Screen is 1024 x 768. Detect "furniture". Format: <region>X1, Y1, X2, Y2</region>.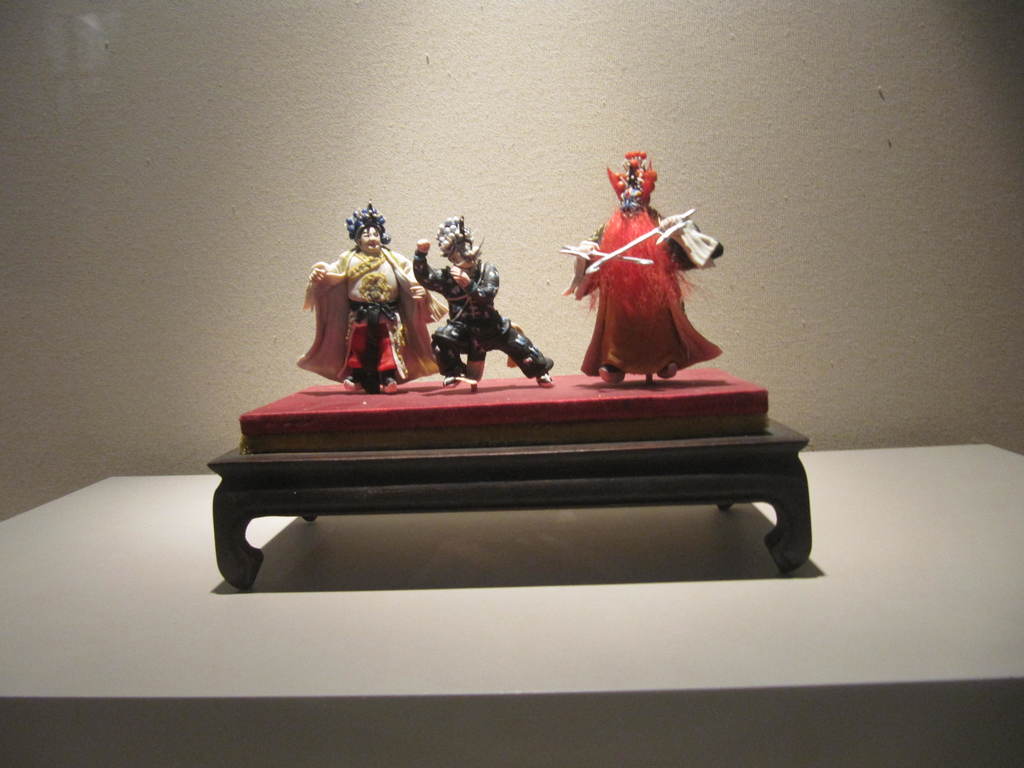
<region>202, 367, 813, 588</region>.
